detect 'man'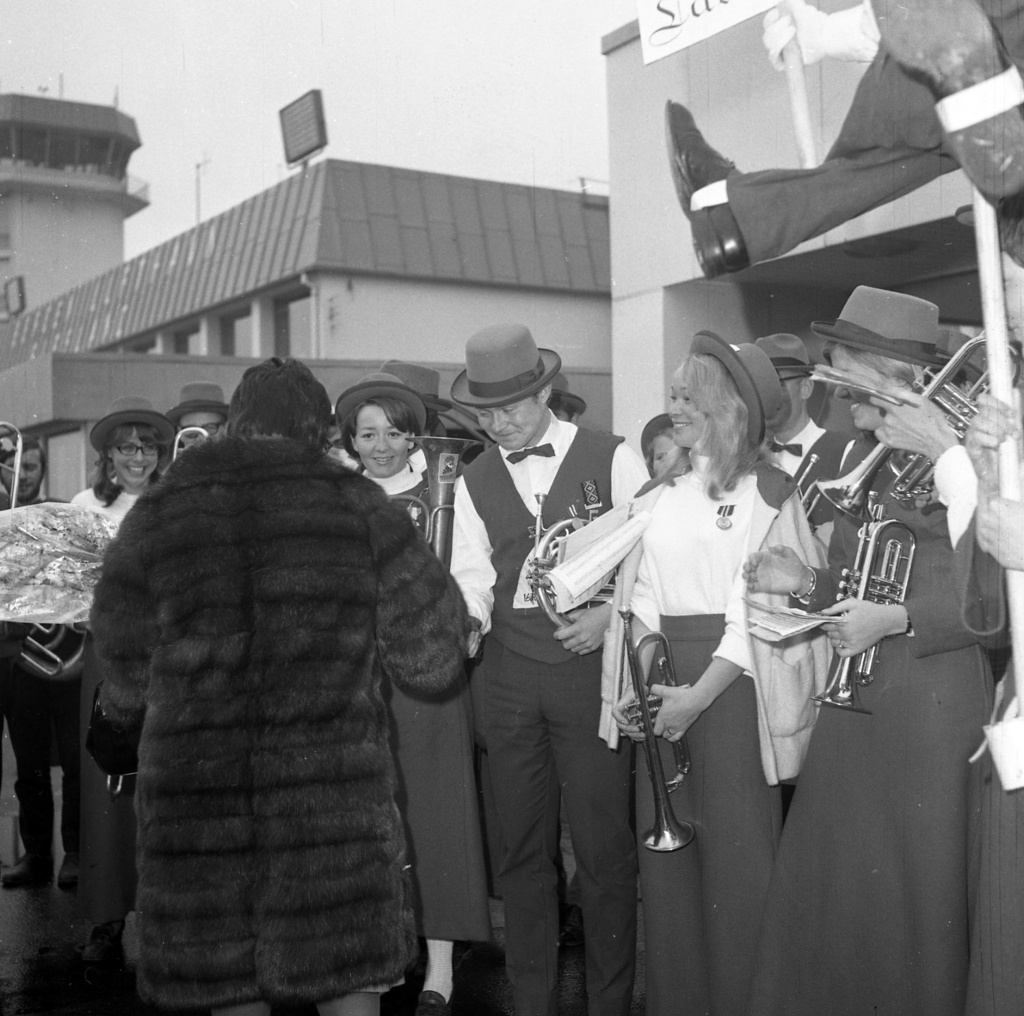
(757,329,828,484)
